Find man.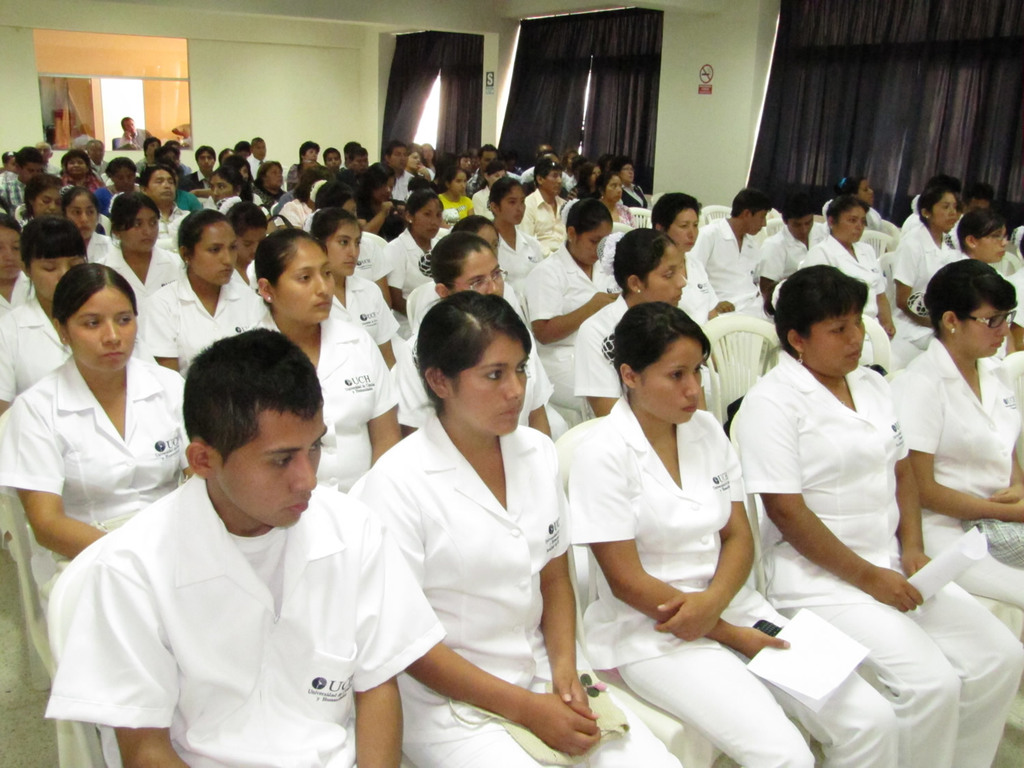
x1=970, y1=182, x2=1004, y2=210.
